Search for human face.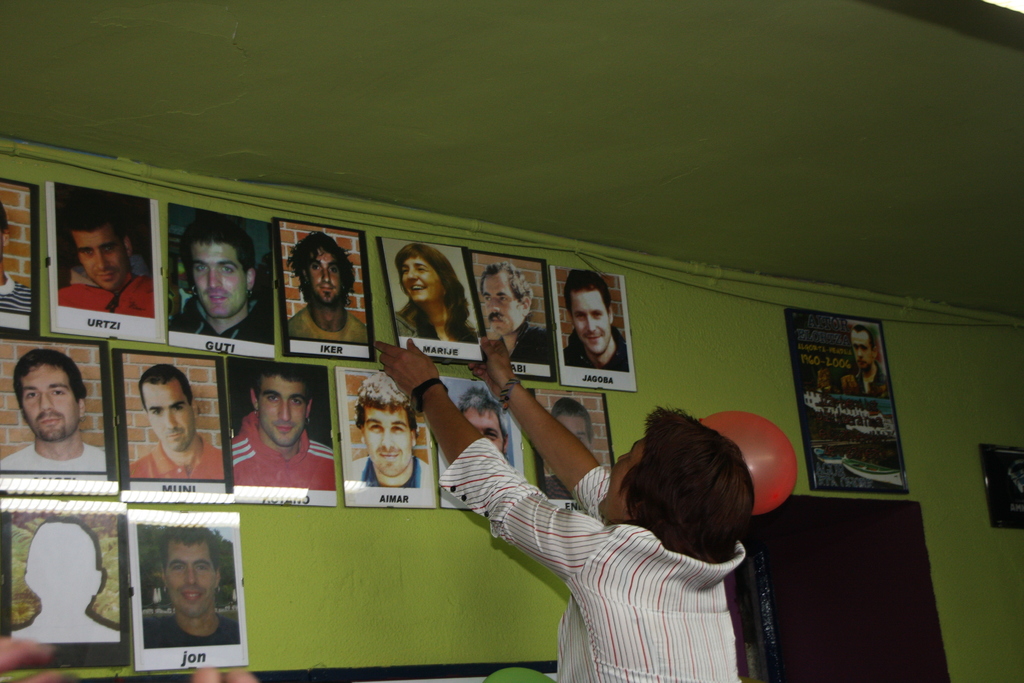
Found at (x1=399, y1=255, x2=448, y2=304).
